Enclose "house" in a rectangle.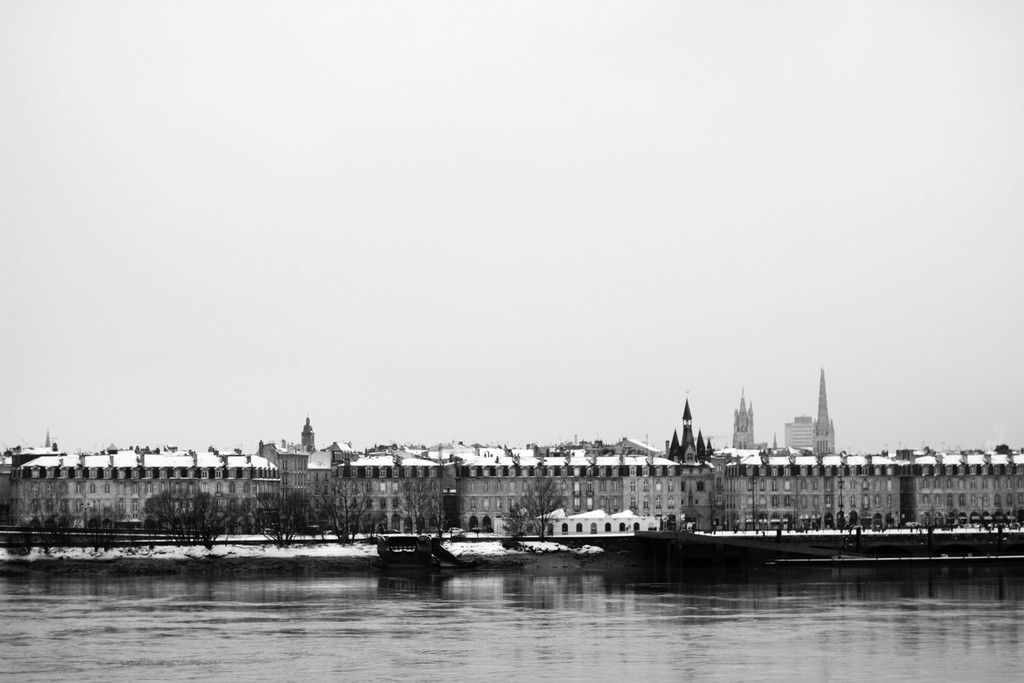
<region>614, 437, 660, 456</region>.
